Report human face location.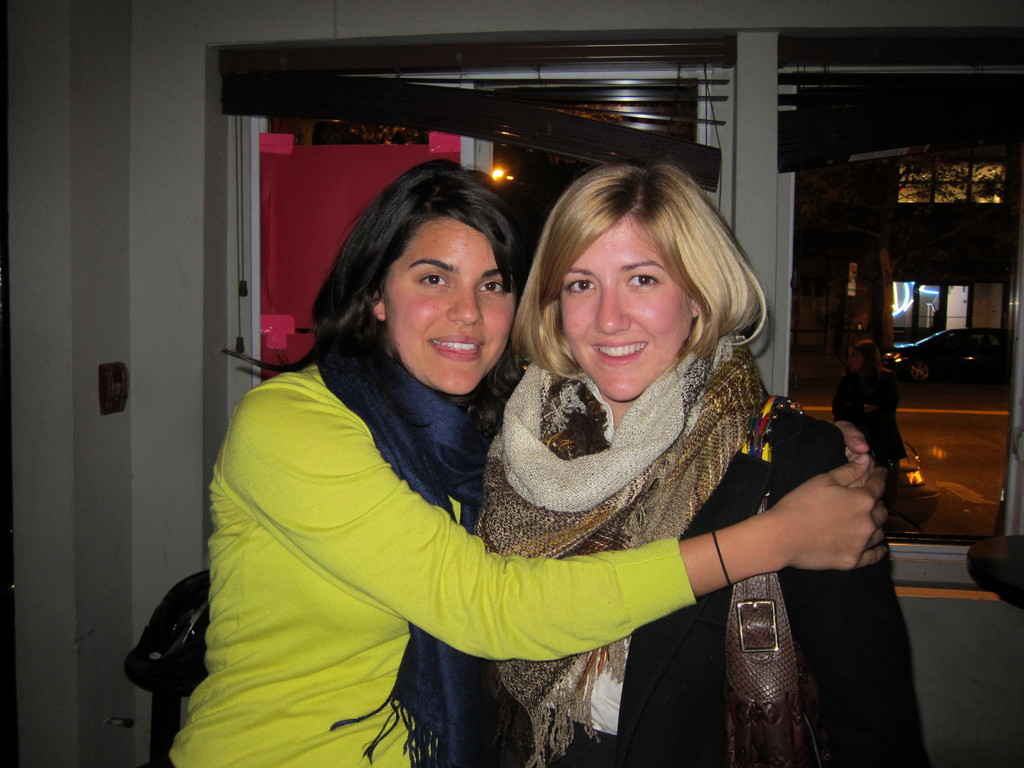
Report: crop(378, 212, 520, 393).
